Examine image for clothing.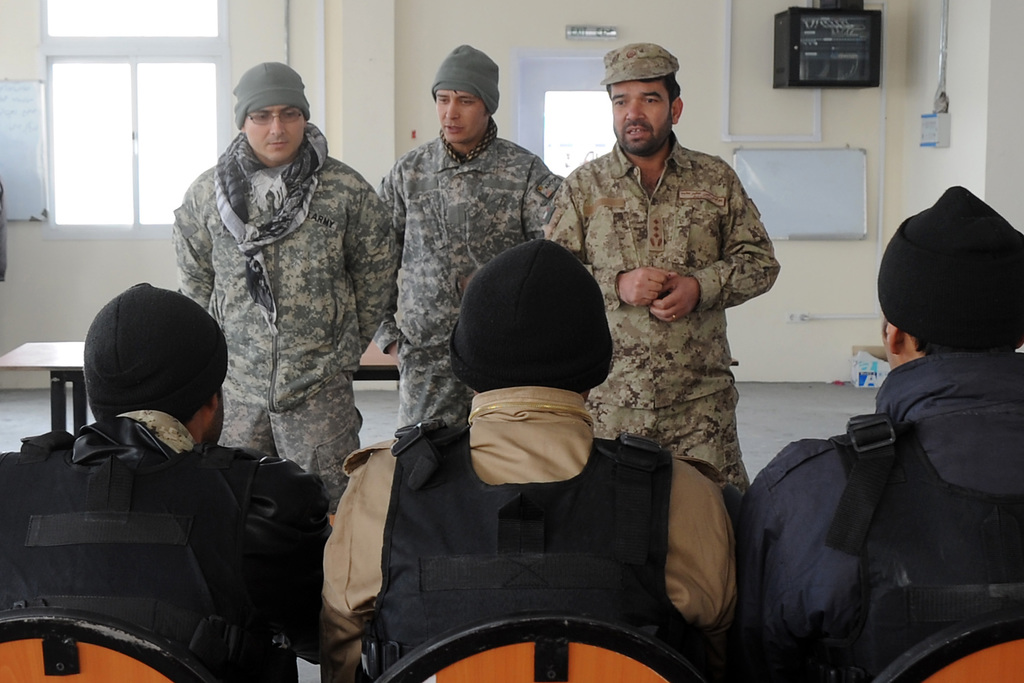
Examination result: region(314, 386, 740, 634).
